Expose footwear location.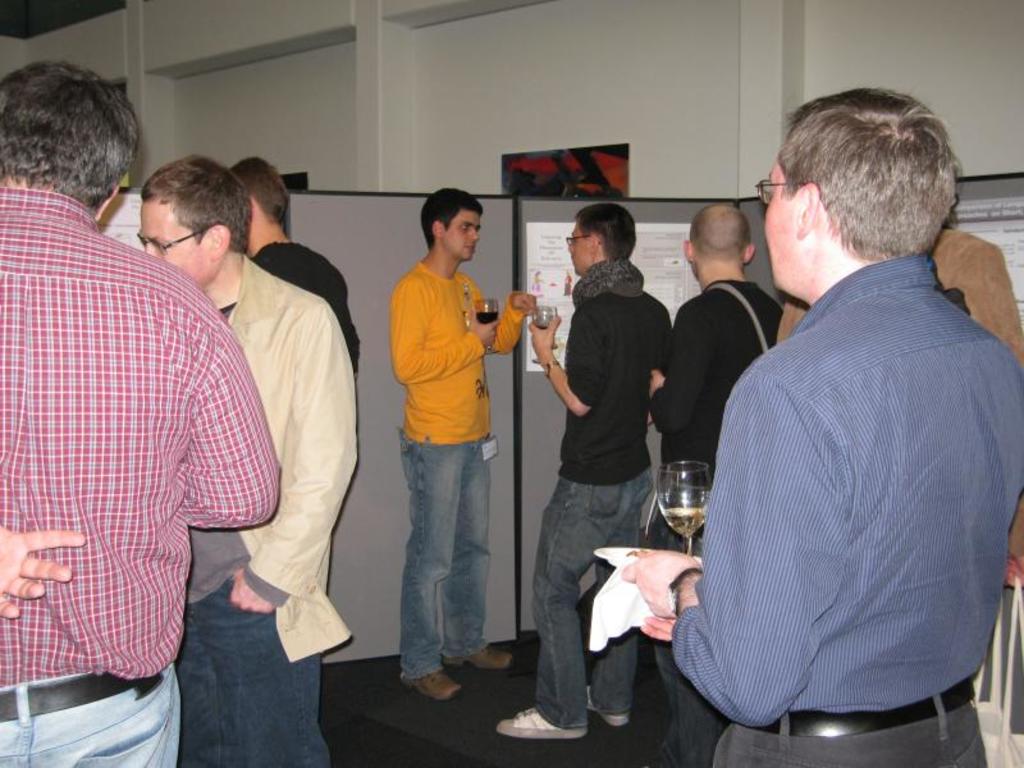
Exposed at 453,643,517,669.
